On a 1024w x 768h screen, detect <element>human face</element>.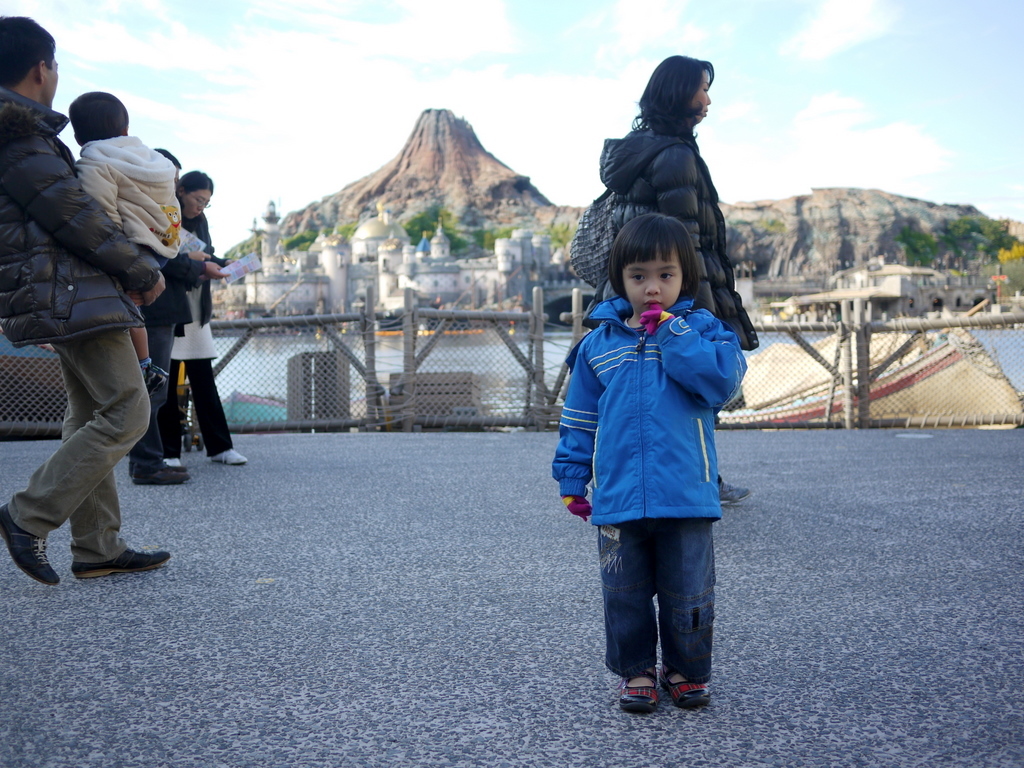
181:186:211:222.
